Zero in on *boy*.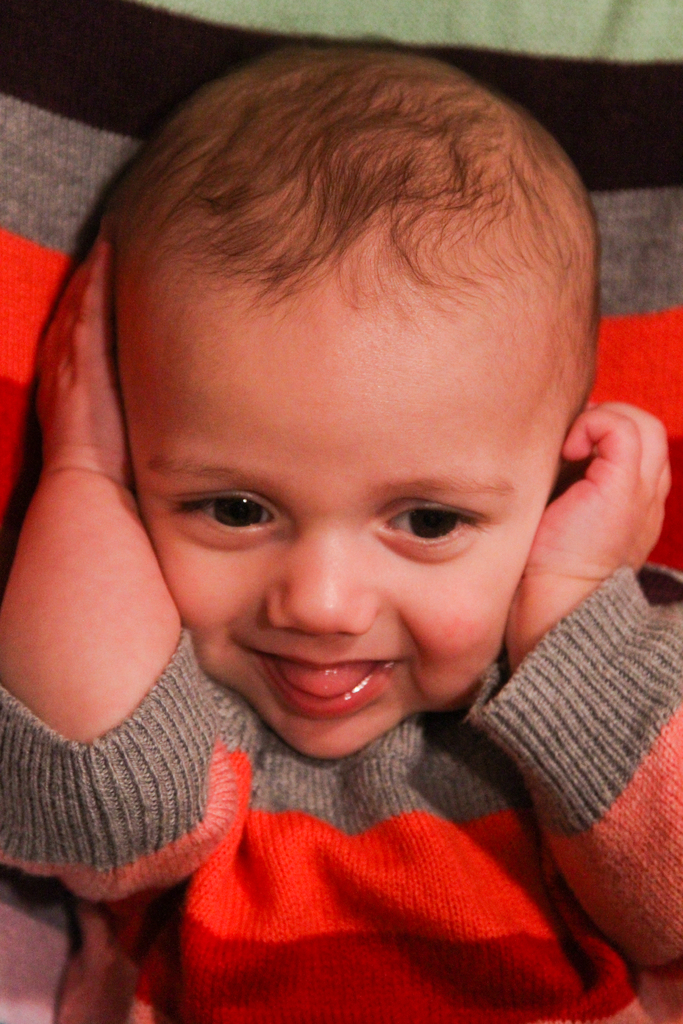
Zeroed in: x1=28, y1=8, x2=654, y2=1021.
